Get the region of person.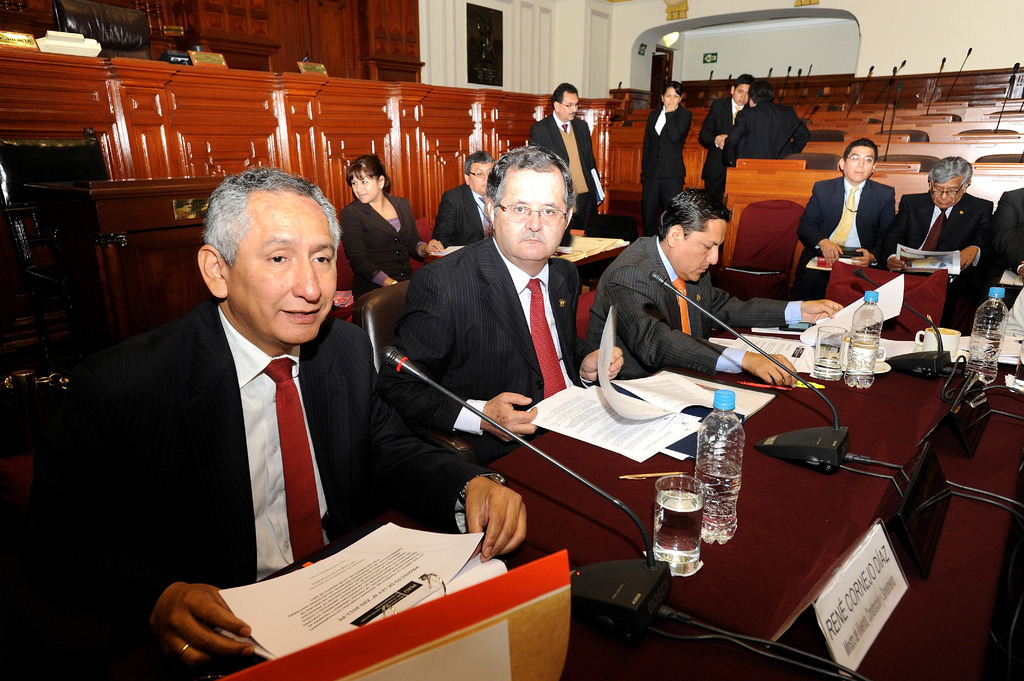
detection(884, 159, 990, 330).
